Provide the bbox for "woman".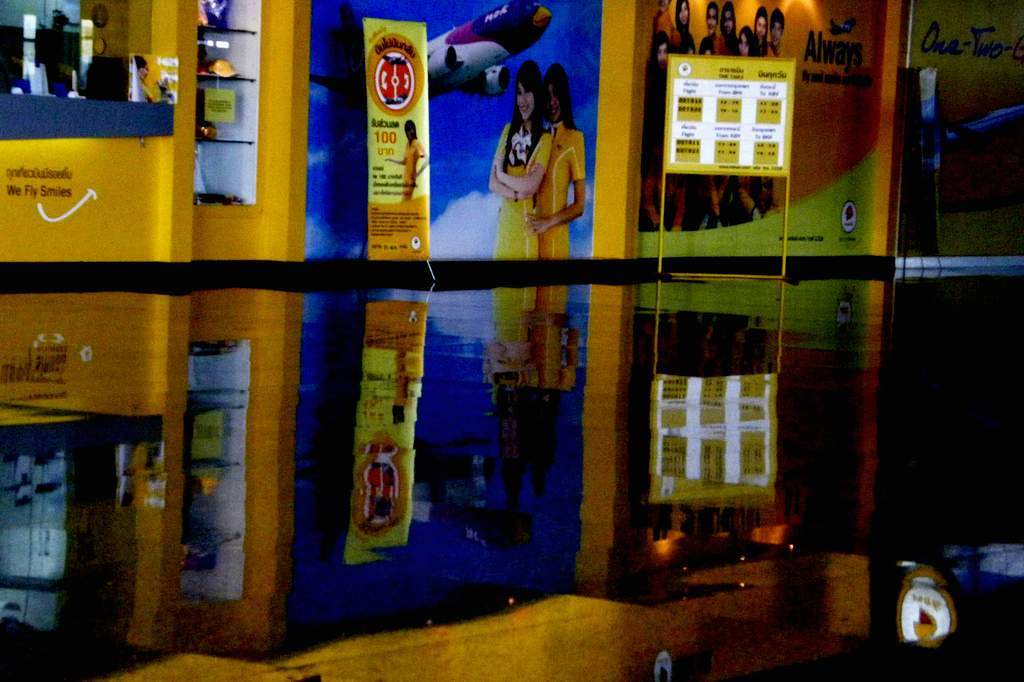
519 62 591 261.
